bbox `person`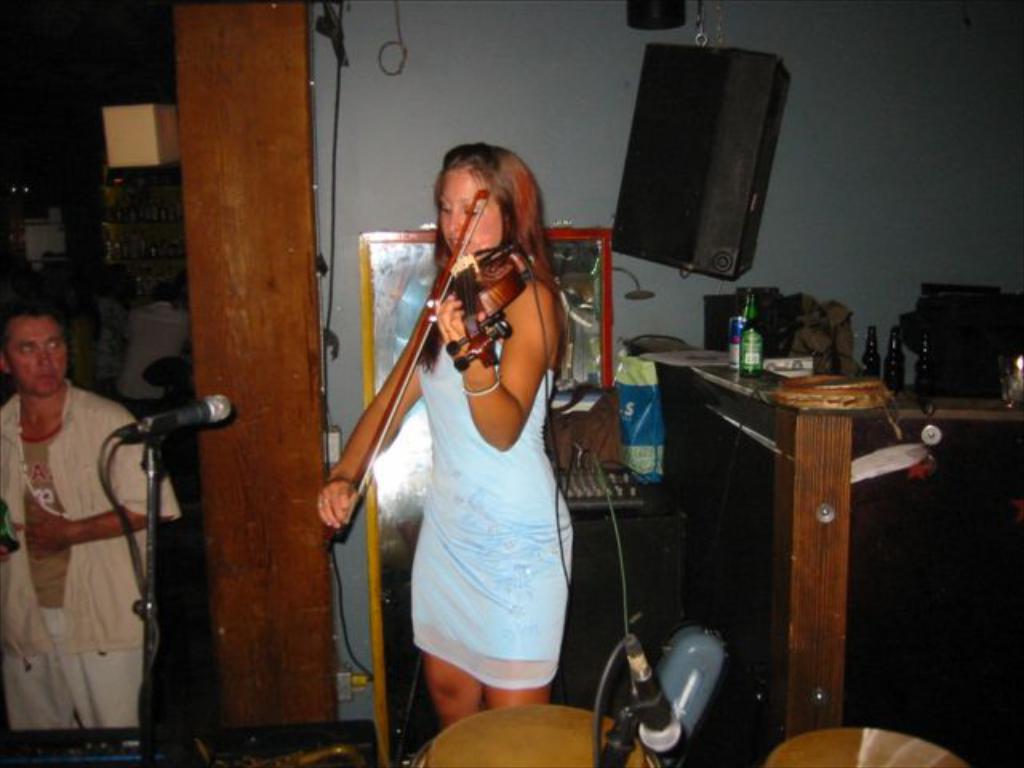
locate(314, 144, 576, 736)
